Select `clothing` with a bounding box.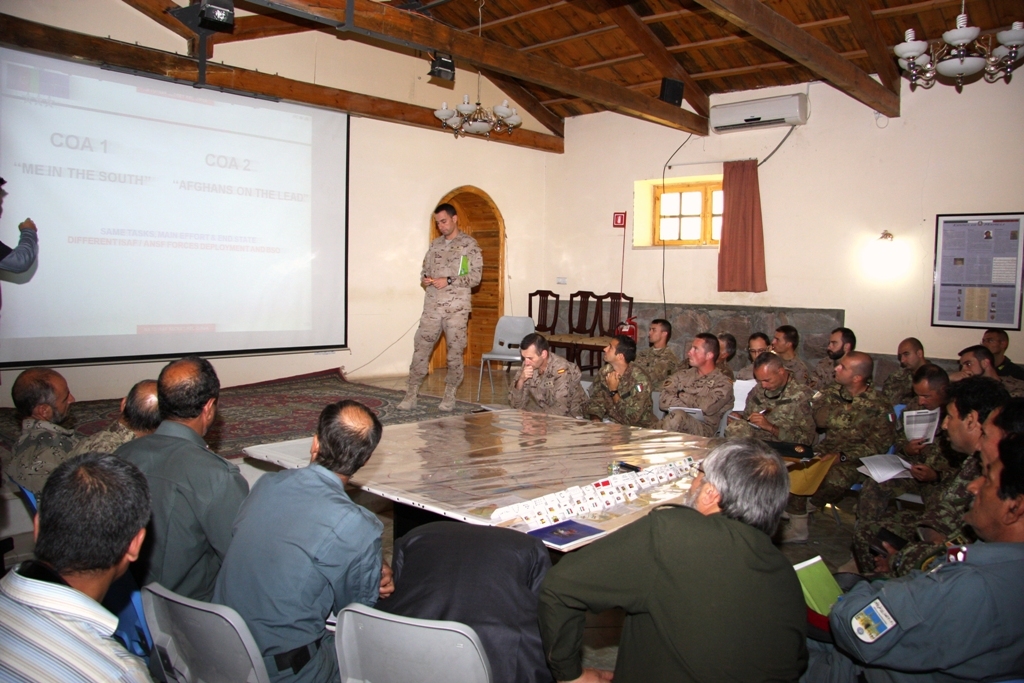
rect(0, 227, 39, 272).
